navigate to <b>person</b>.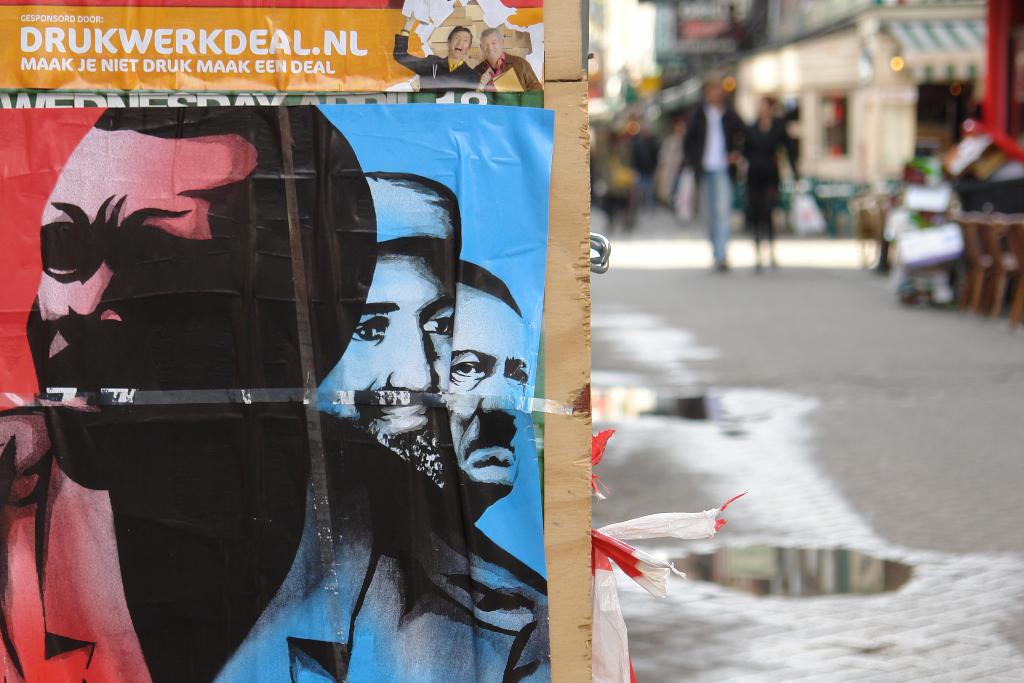
Navigation target: x1=472 y1=27 x2=543 y2=91.
